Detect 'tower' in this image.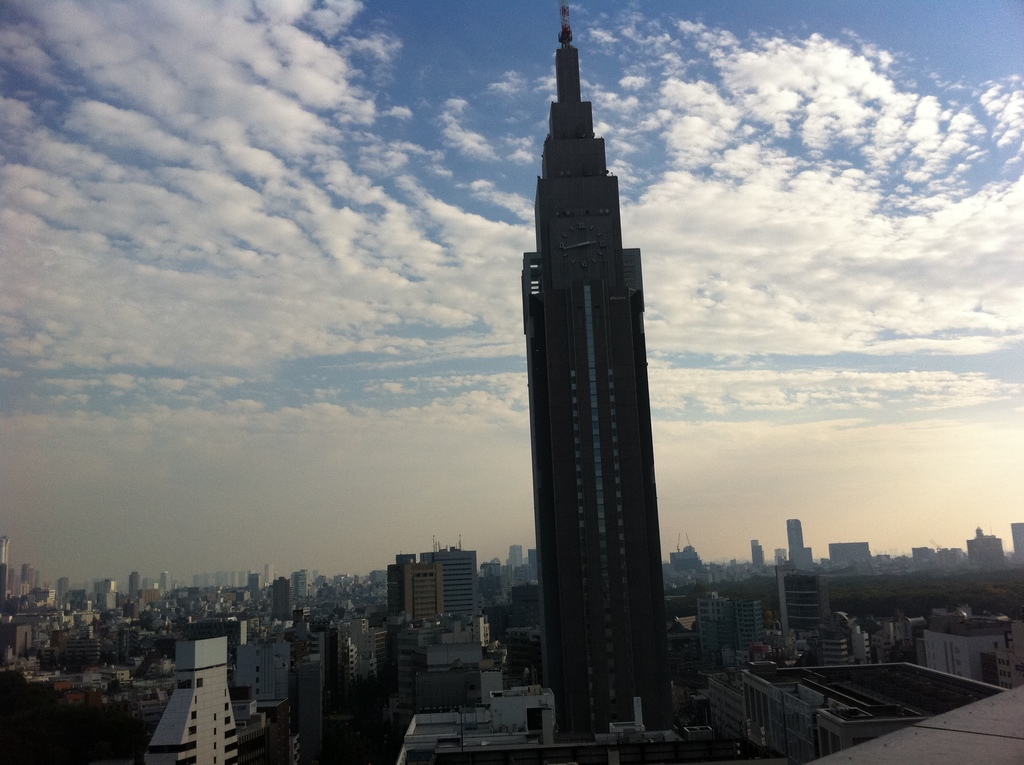
Detection: bbox=(1007, 515, 1023, 565).
